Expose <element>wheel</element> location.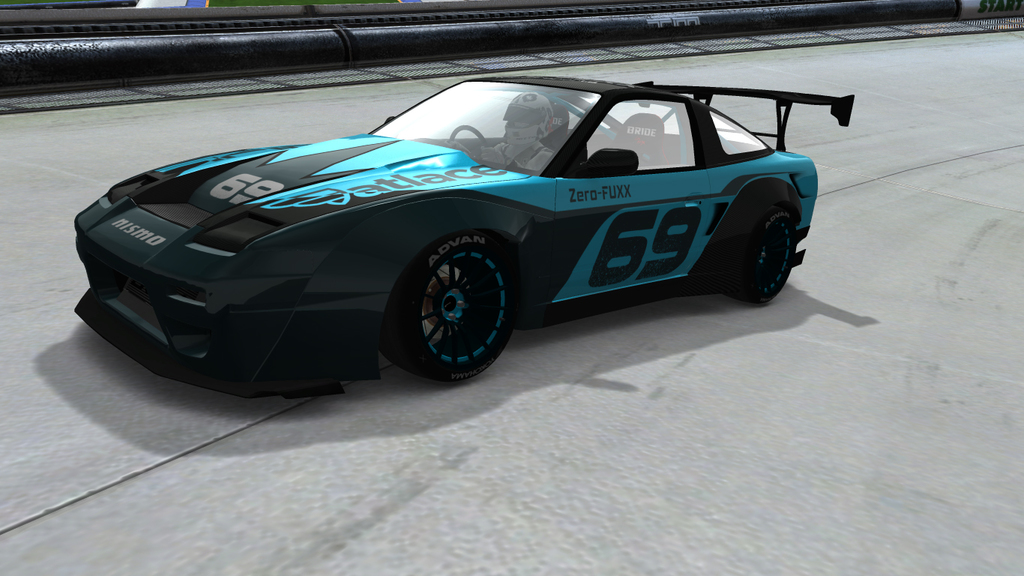
Exposed at 388/238/521/388.
